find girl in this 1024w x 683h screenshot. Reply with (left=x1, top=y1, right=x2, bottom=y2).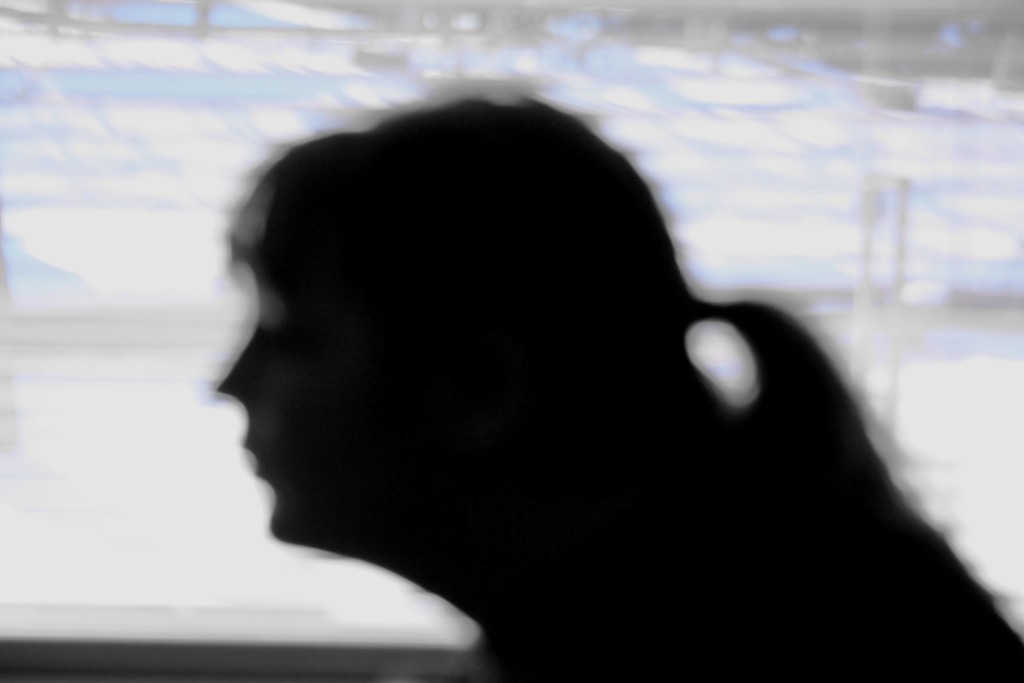
(left=220, top=98, right=1023, bottom=682).
